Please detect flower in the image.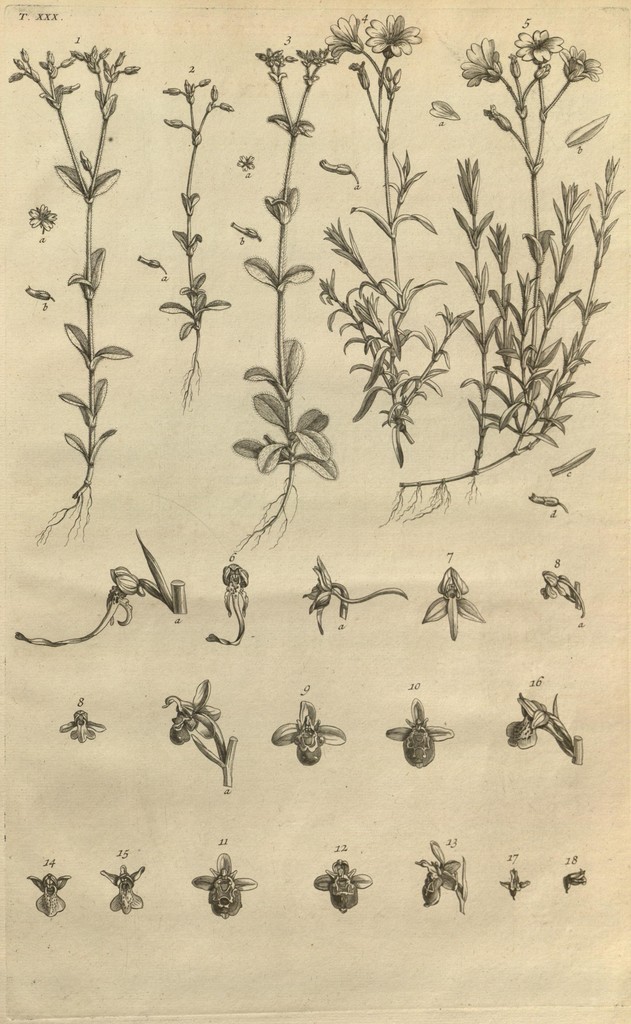
bbox=(427, 102, 461, 121).
